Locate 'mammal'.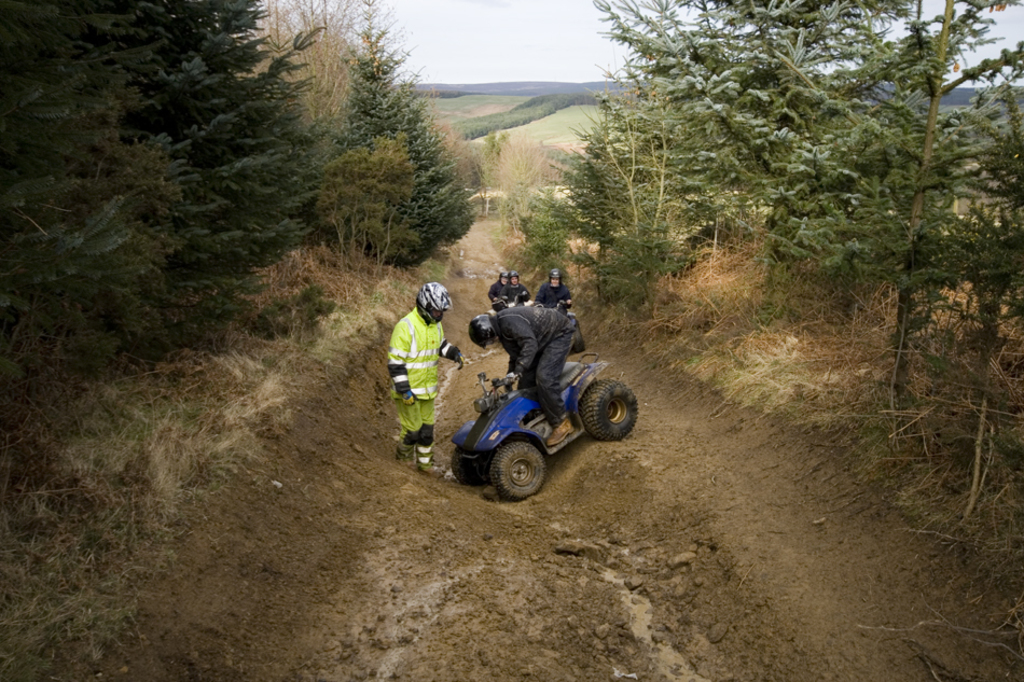
Bounding box: x1=470, y1=303, x2=577, y2=444.
